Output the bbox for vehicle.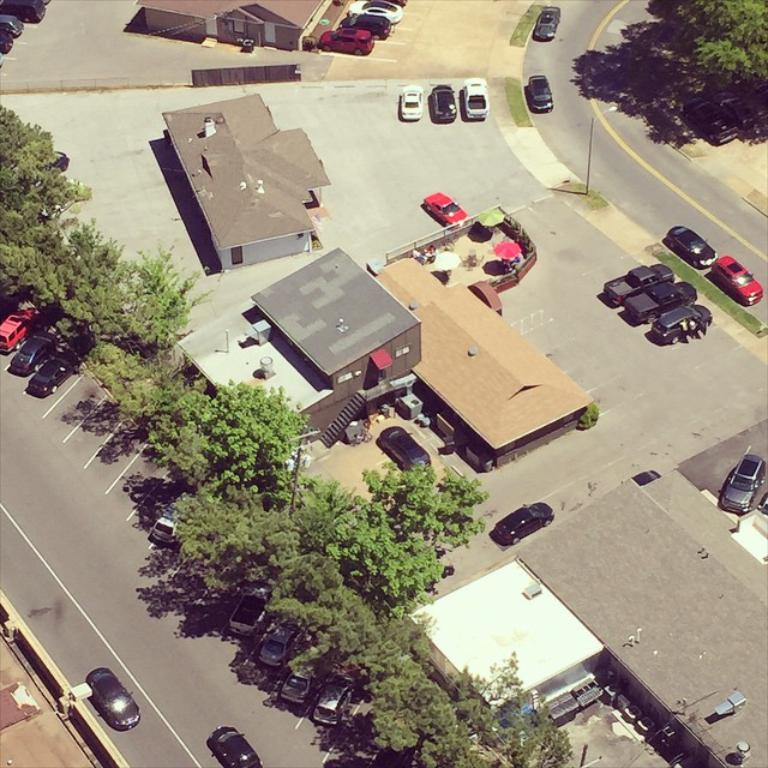
(401,83,424,124).
